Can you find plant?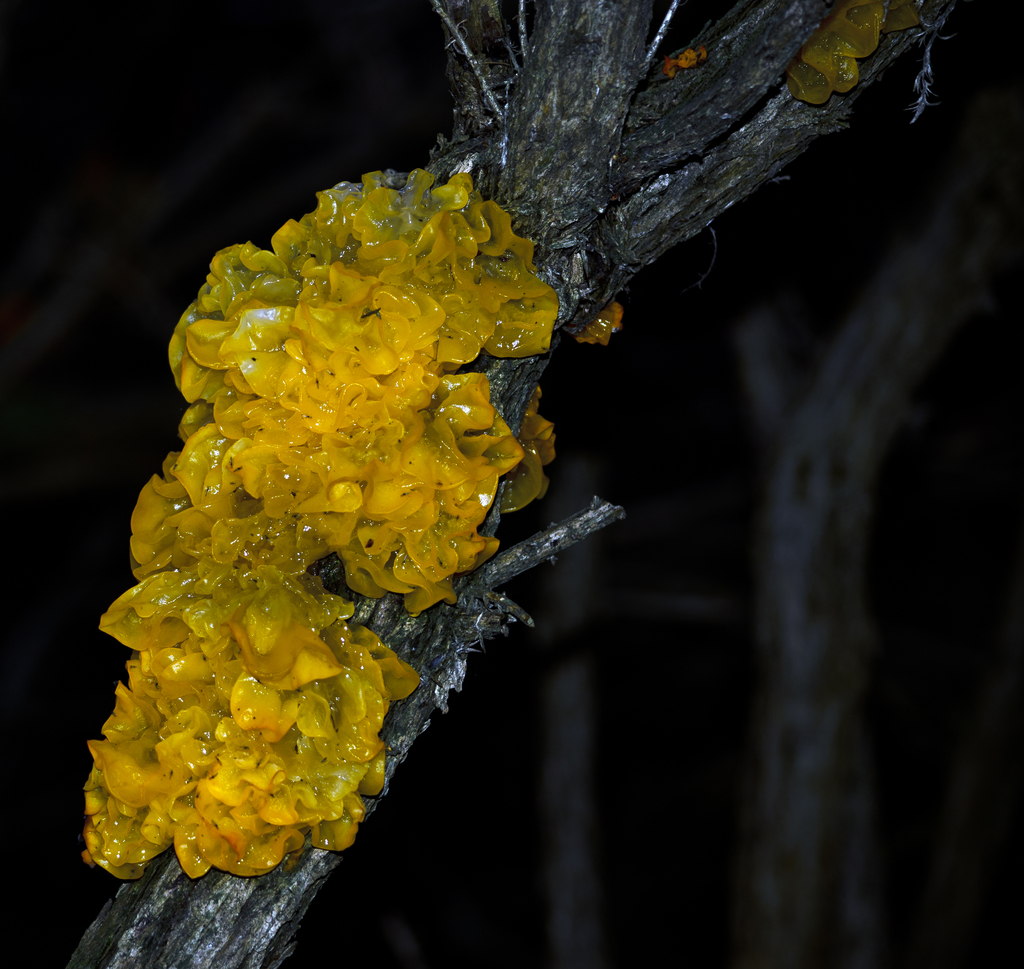
Yes, bounding box: <box>0,0,1023,968</box>.
